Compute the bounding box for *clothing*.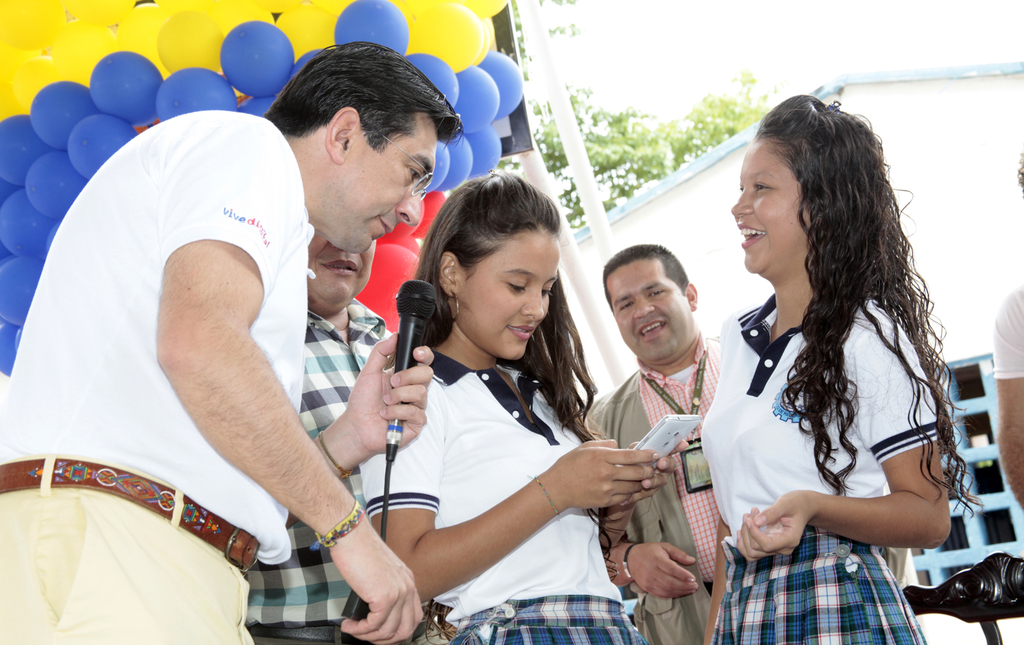
<box>572,338,721,644</box>.
